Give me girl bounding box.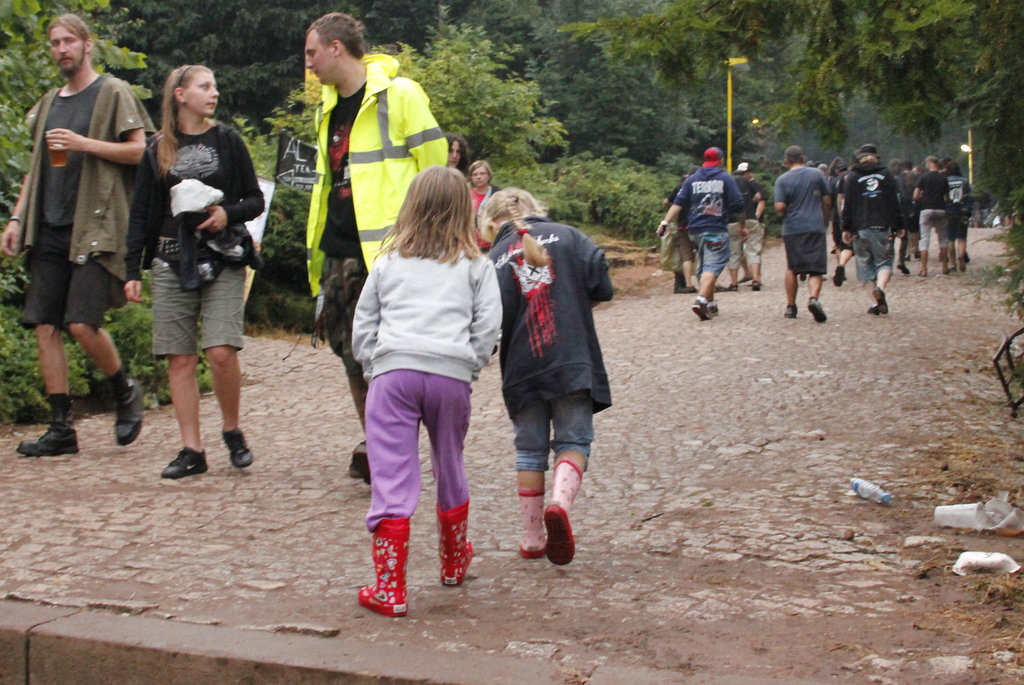
<box>348,160,507,622</box>.
